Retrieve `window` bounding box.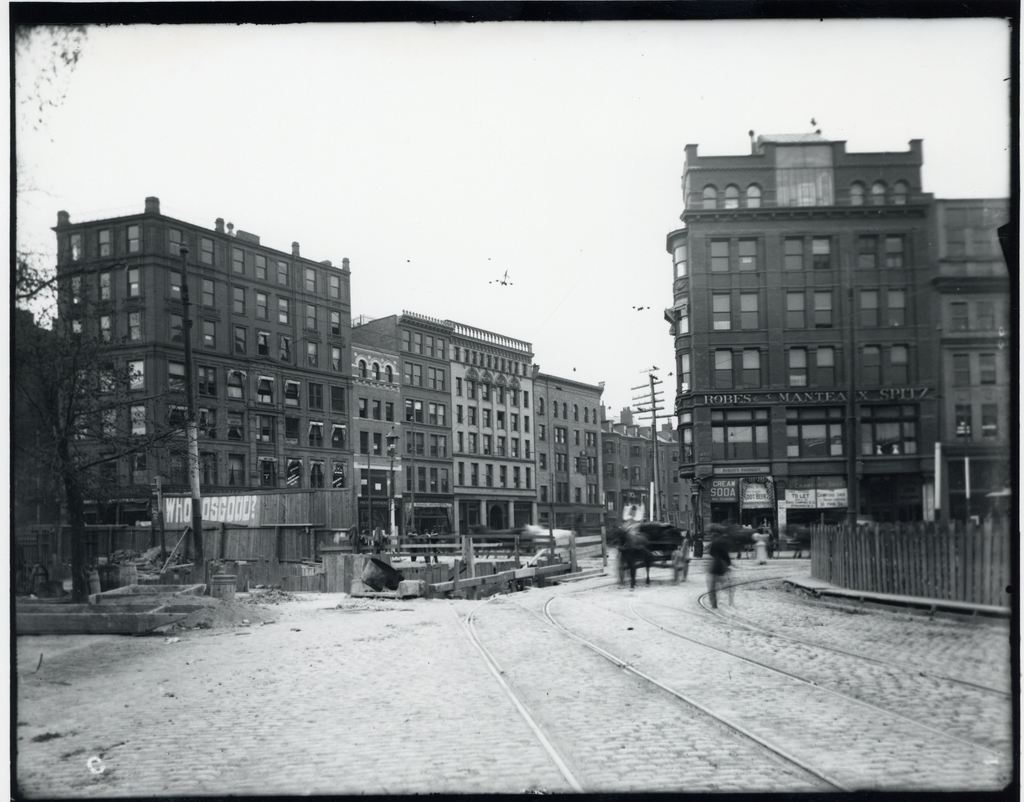
Bounding box: BBox(860, 406, 916, 459).
